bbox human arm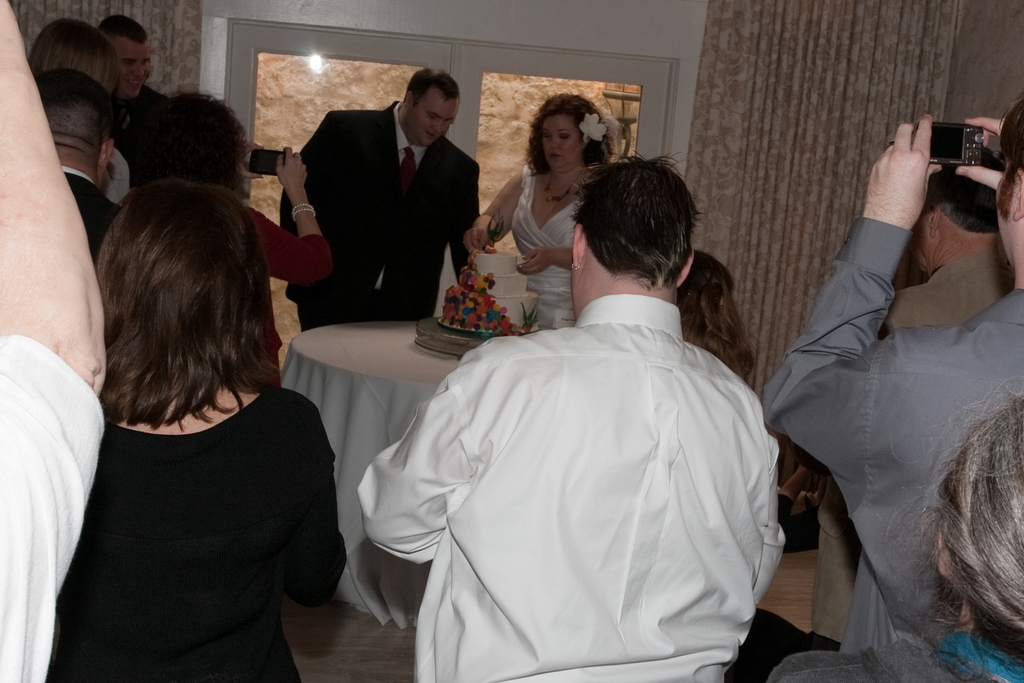
BBox(0, 0, 102, 682)
